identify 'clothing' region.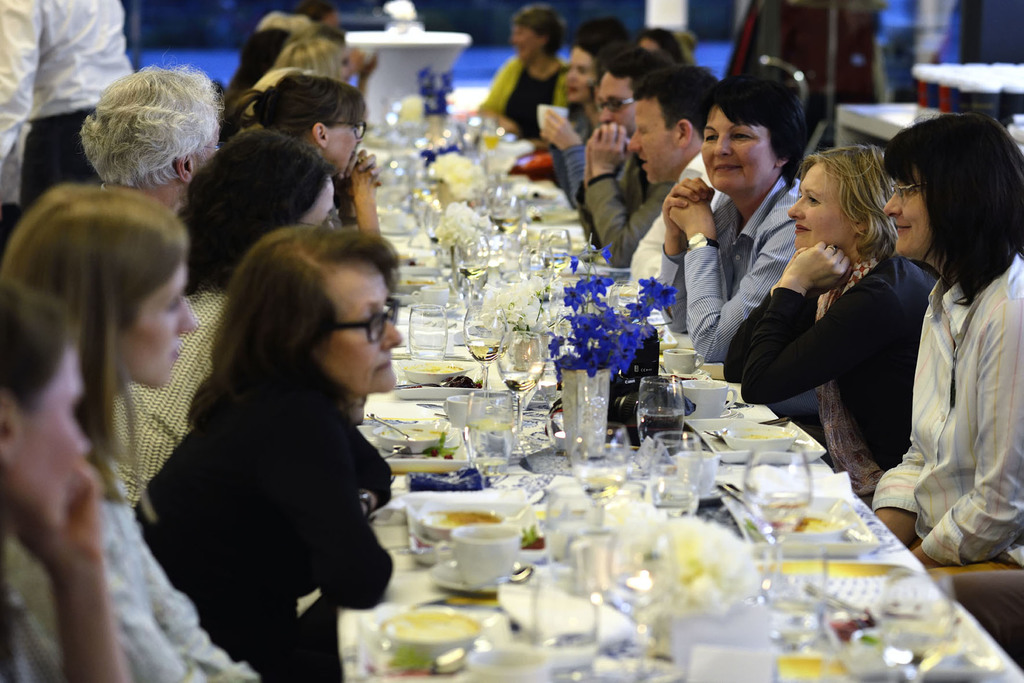
Region: <bbox>580, 159, 652, 257</bbox>.
